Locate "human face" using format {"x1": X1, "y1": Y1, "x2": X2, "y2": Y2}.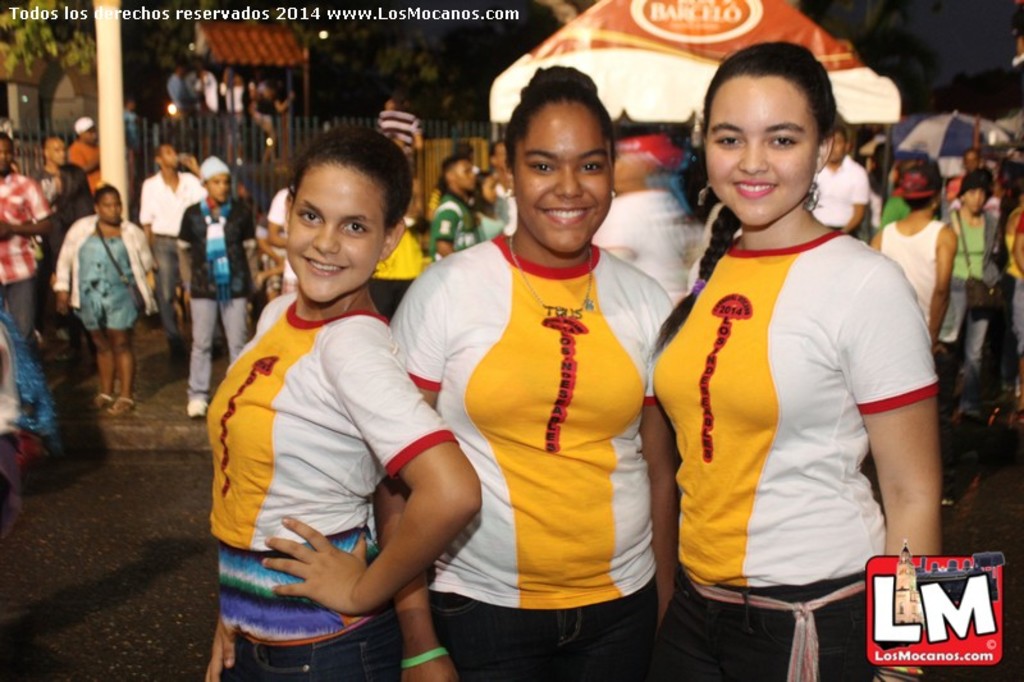
{"x1": 282, "y1": 163, "x2": 389, "y2": 308}.
